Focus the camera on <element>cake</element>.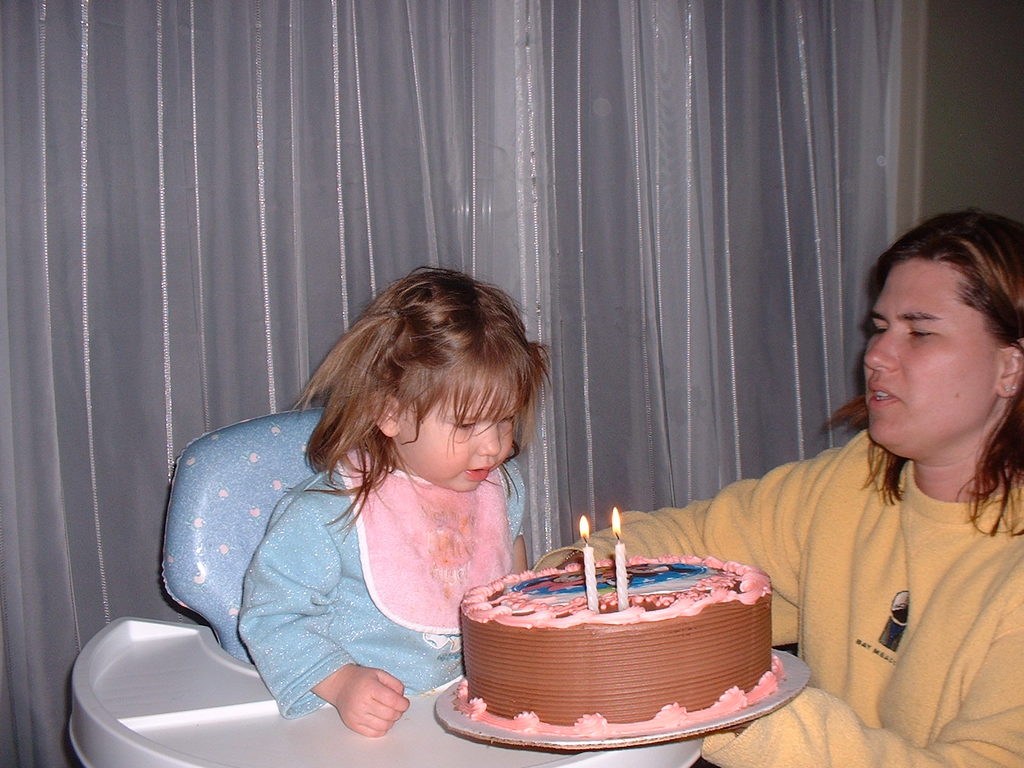
Focus region: 452 554 783 739.
